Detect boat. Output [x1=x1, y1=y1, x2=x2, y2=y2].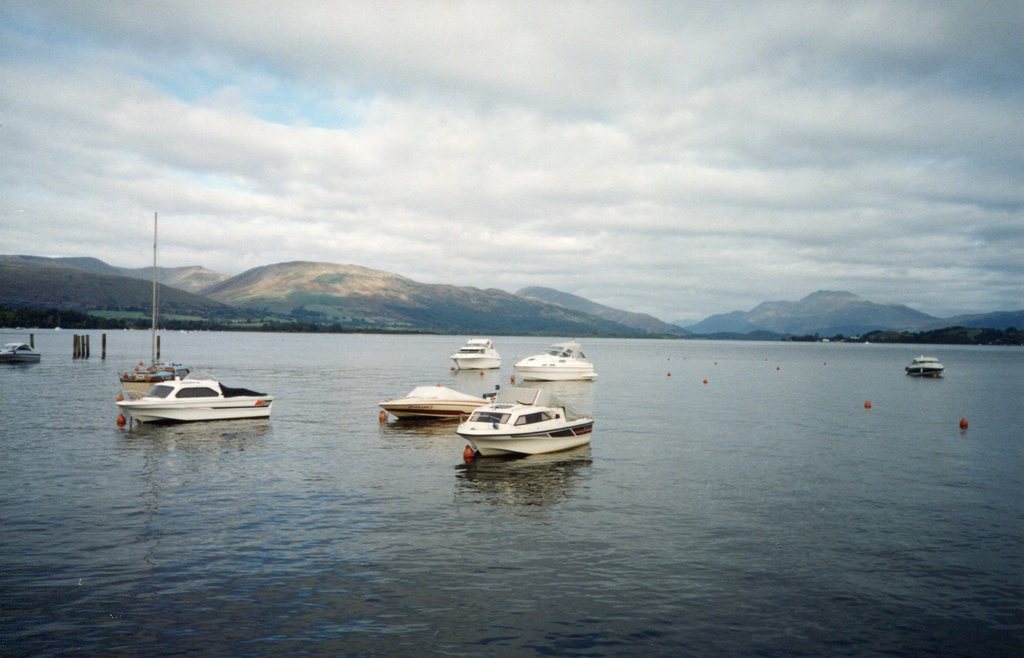
[x1=0, y1=334, x2=54, y2=375].
